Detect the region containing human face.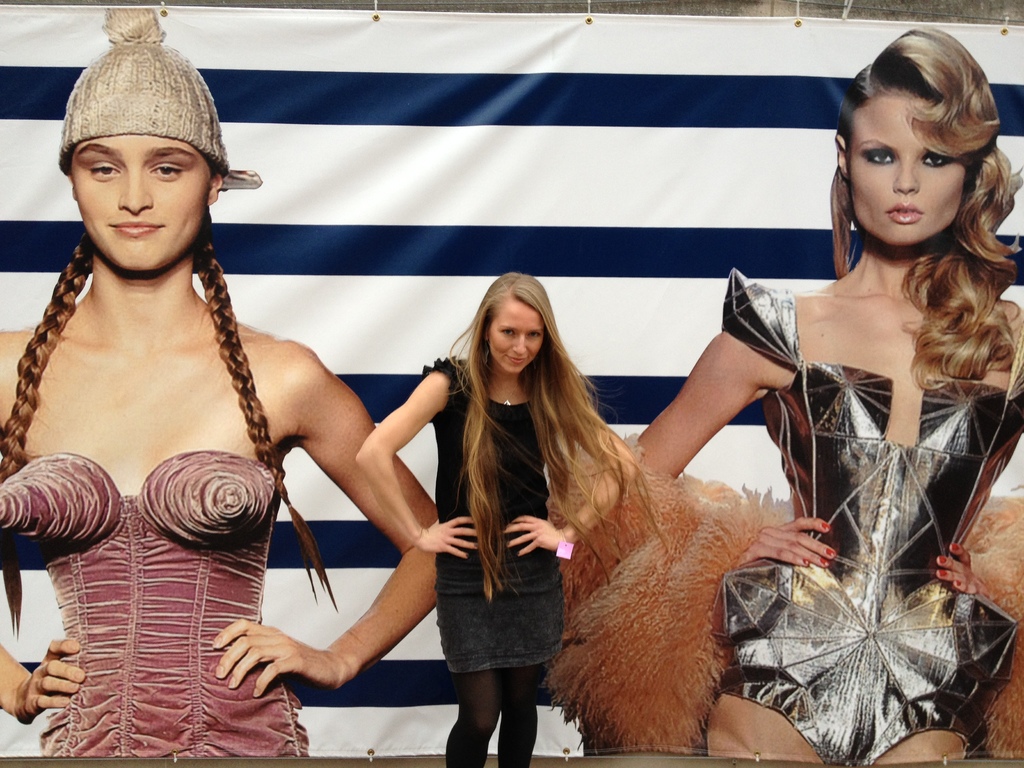
detection(493, 300, 545, 376).
